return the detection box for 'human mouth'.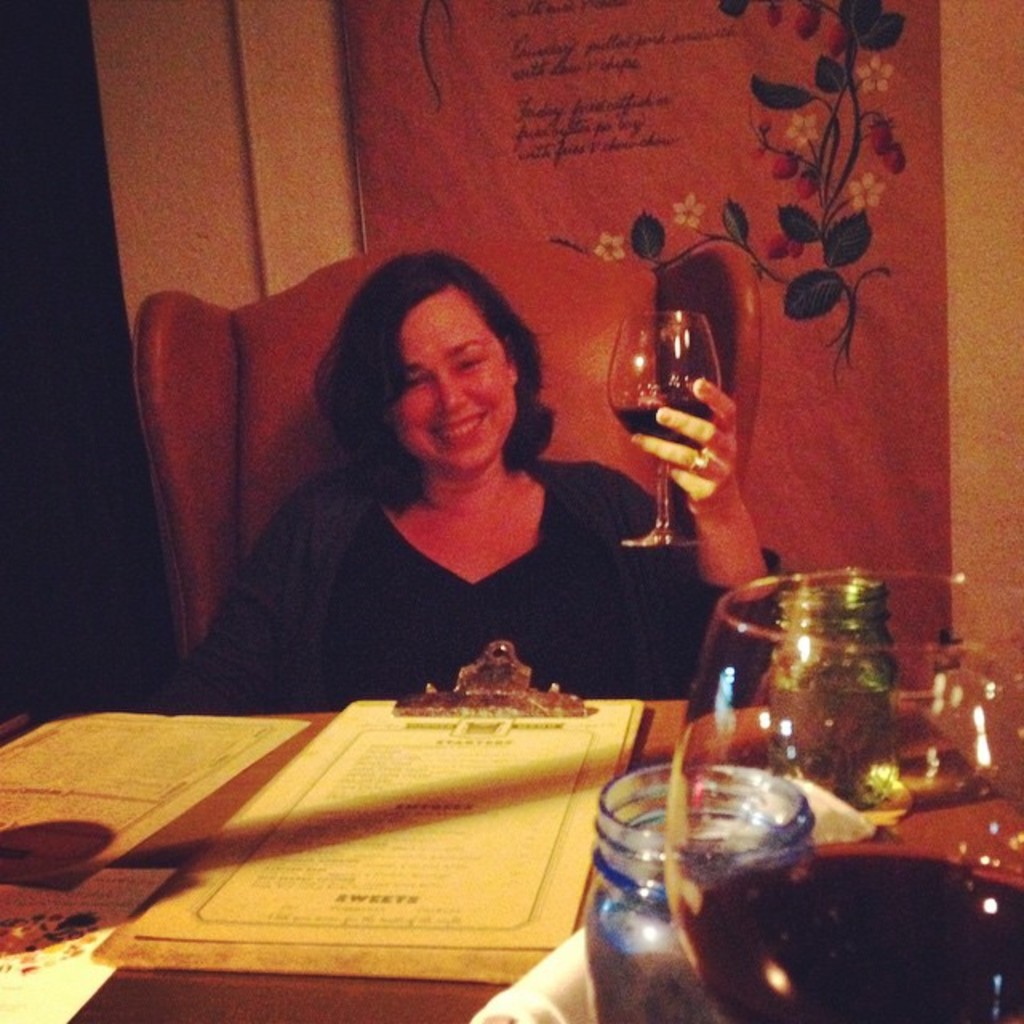
select_region(430, 411, 493, 438).
